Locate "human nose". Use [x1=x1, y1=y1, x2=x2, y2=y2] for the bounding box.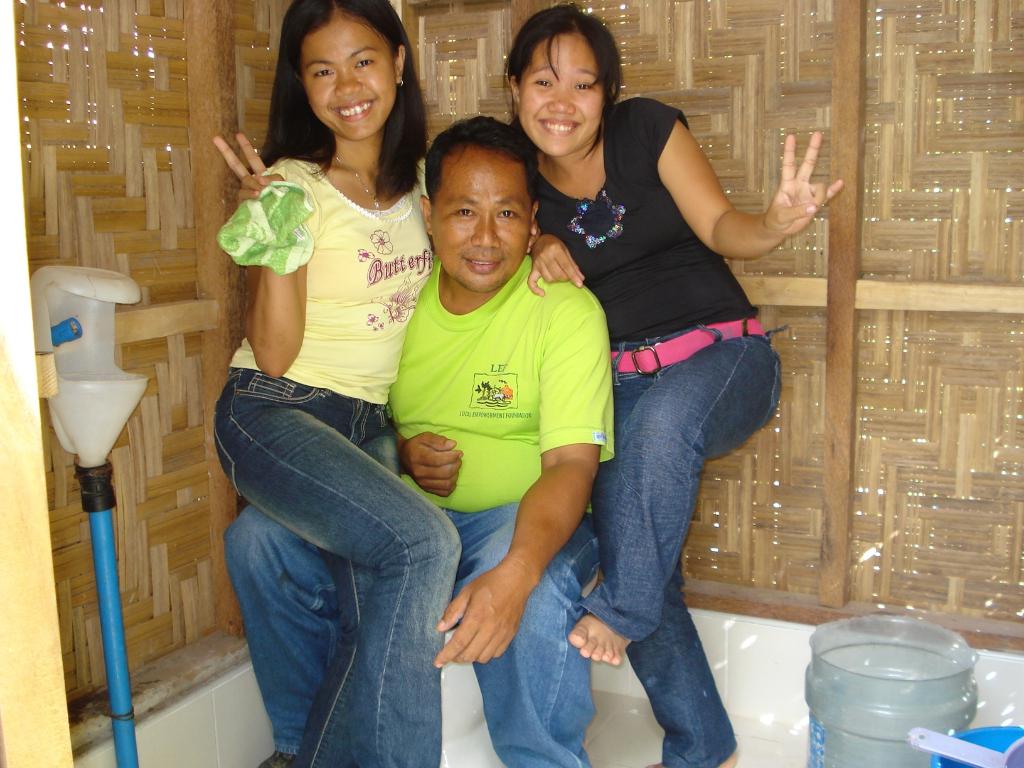
[x1=548, y1=84, x2=578, y2=114].
